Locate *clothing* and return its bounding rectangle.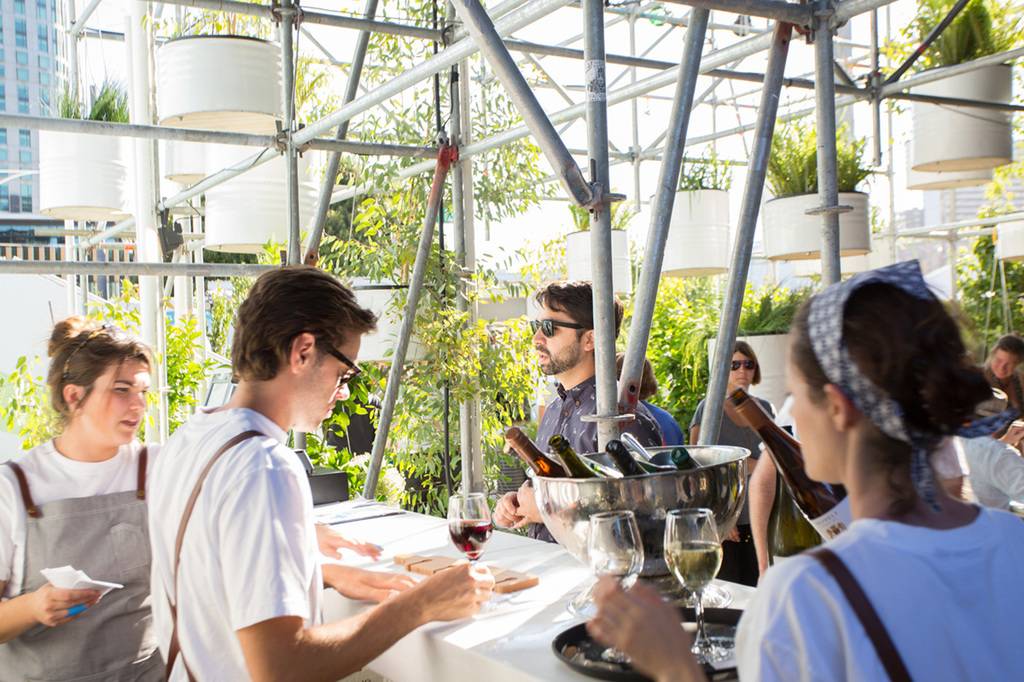
734:516:1023:681.
